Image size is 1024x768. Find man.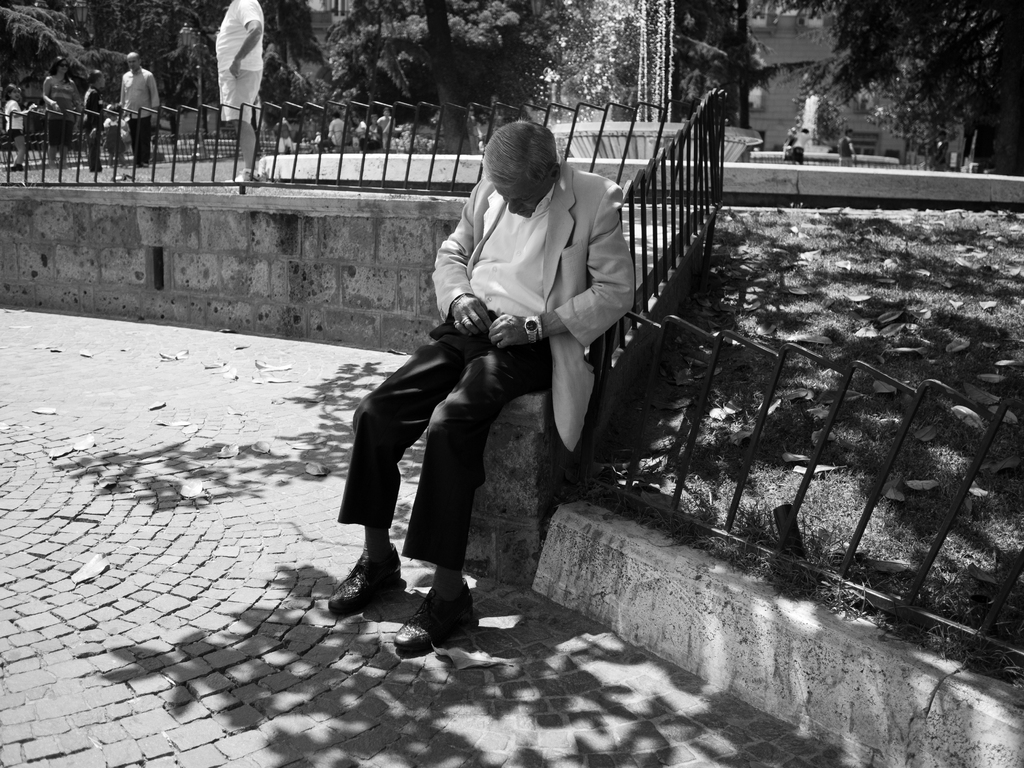
locate(216, 1, 267, 183).
